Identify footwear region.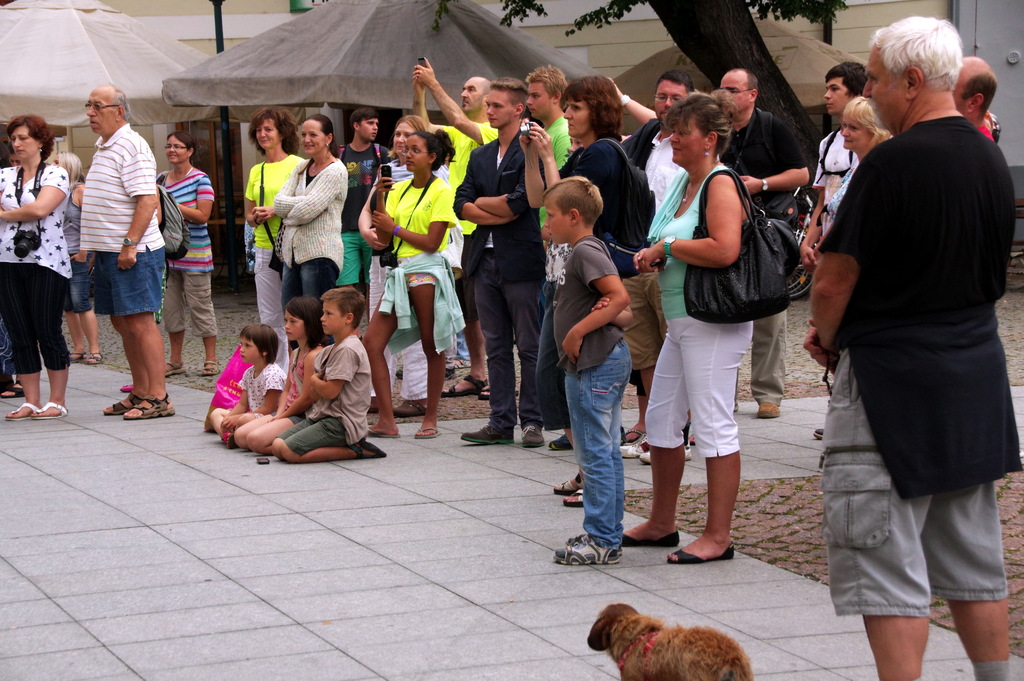
Region: bbox=(616, 438, 647, 455).
